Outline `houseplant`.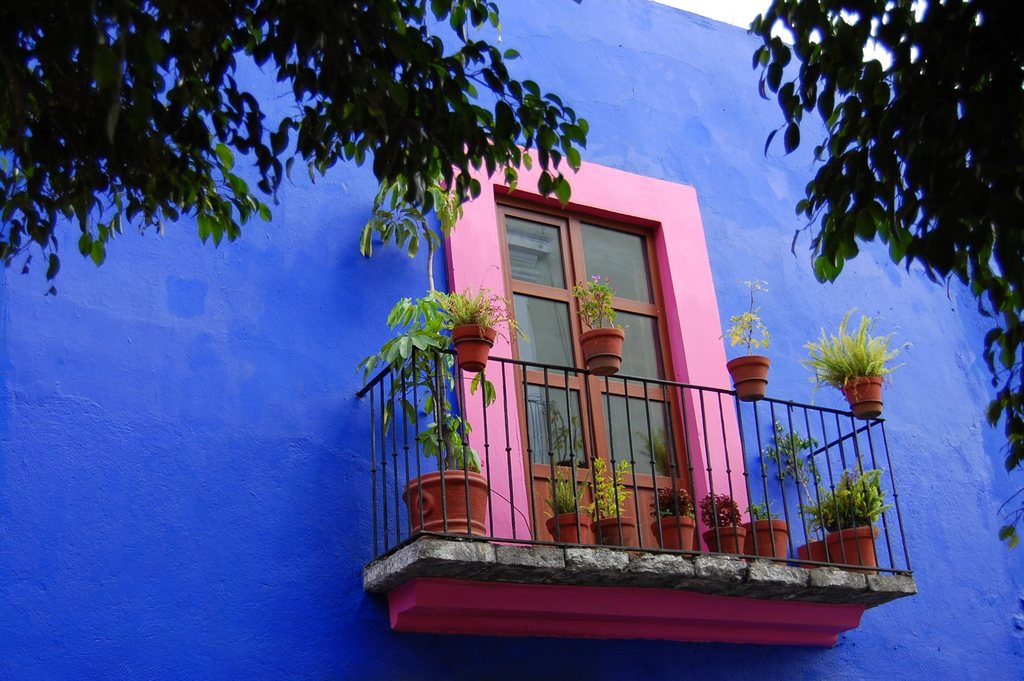
Outline: box=[538, 464, 595, 548].
